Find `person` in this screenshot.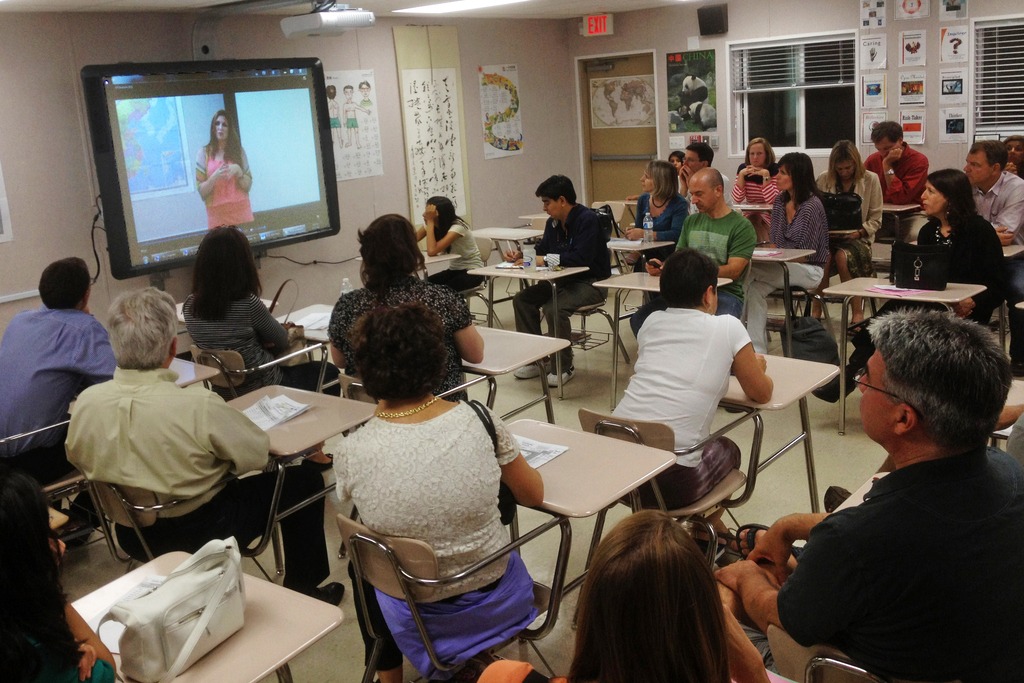
The bounding box for `person` is left=620, top=162, right=694, bottom=274.
